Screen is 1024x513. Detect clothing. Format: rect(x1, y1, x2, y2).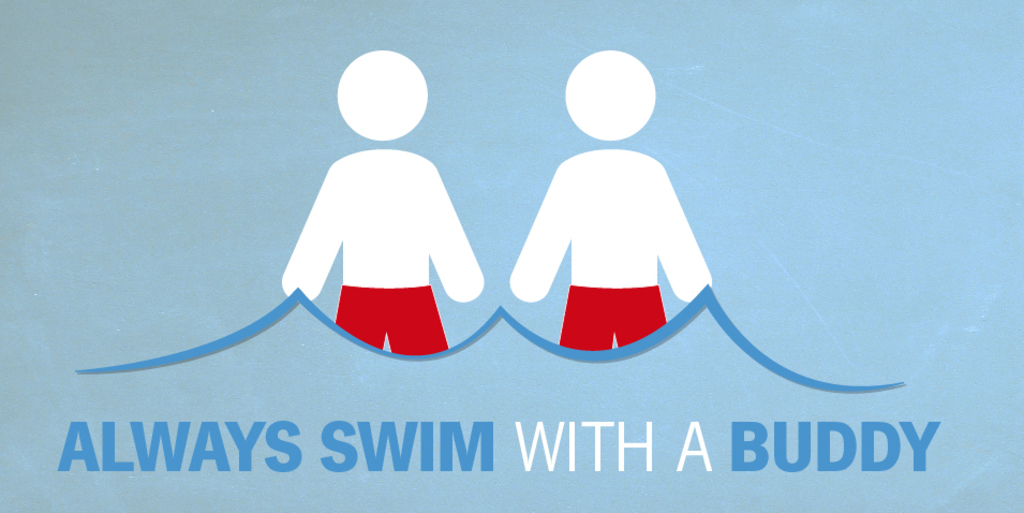
rect(337, 282, 449, 361).
